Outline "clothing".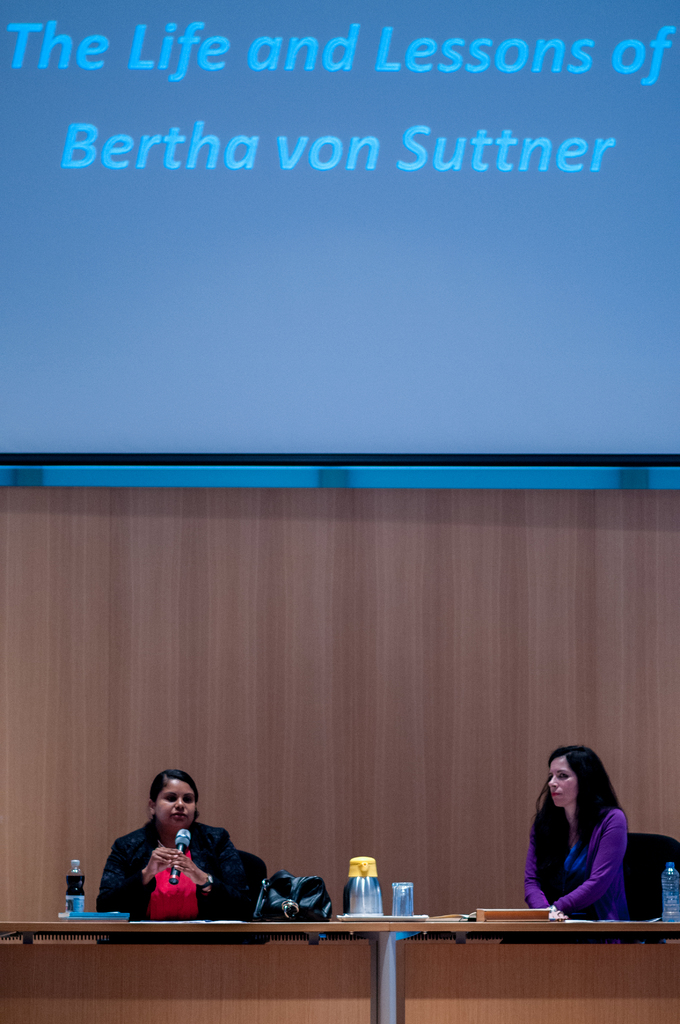
Outline: 503,818,627,920.
